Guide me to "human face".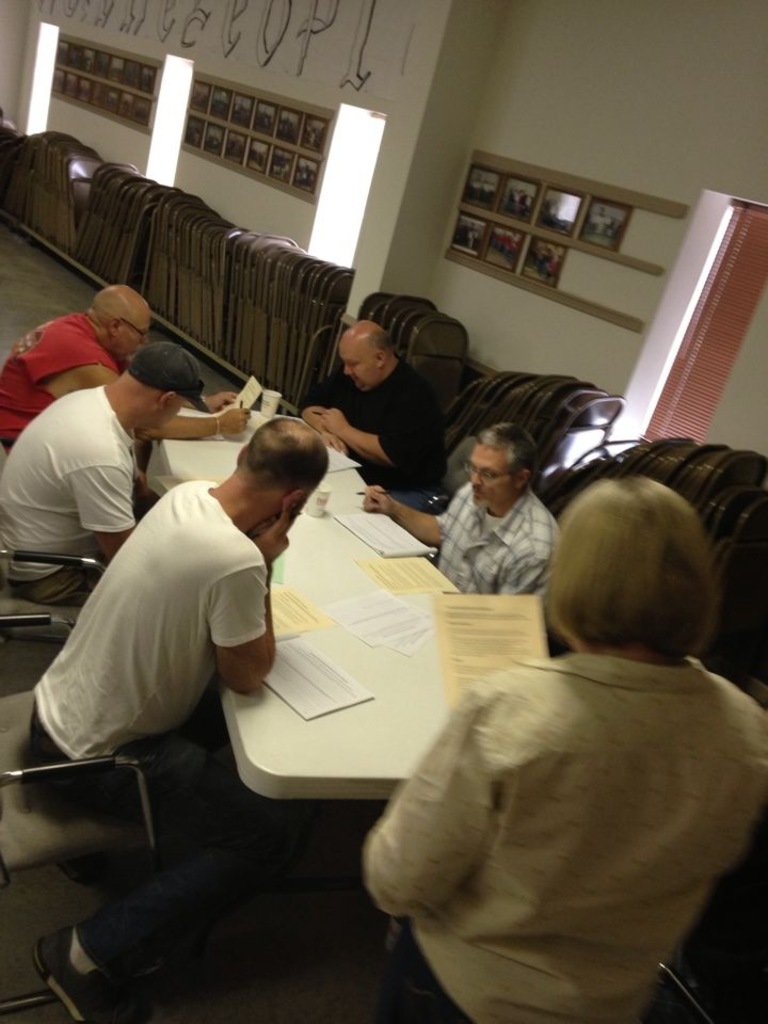
Guidance: crop(345, 345, 372, 394).
